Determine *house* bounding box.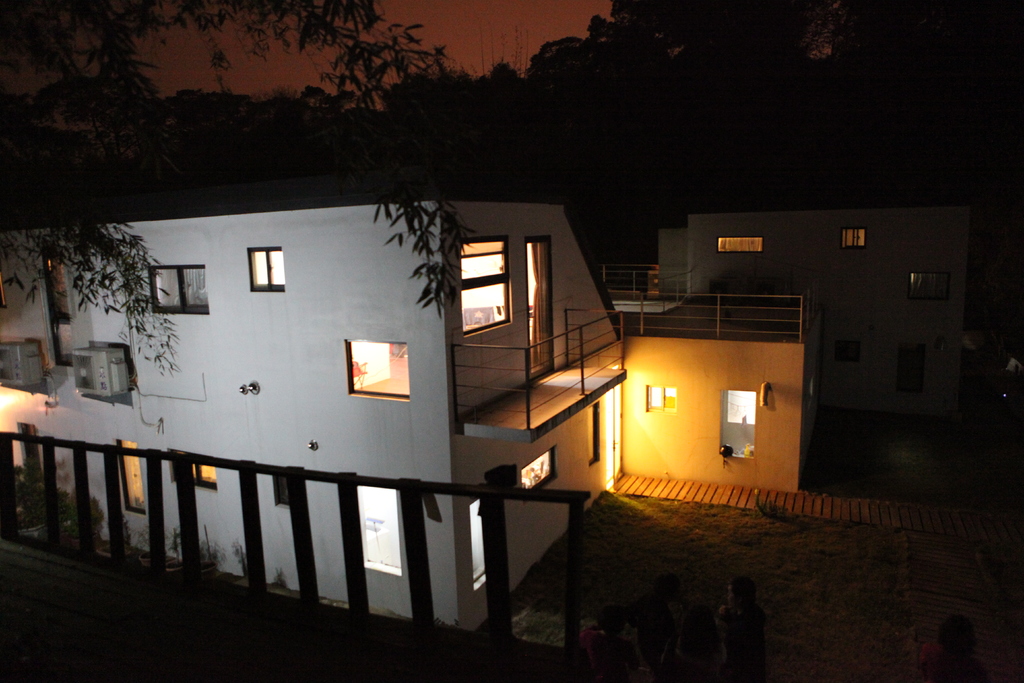
Determined: (x1=649, y1=195, x2=969, y2=422).
